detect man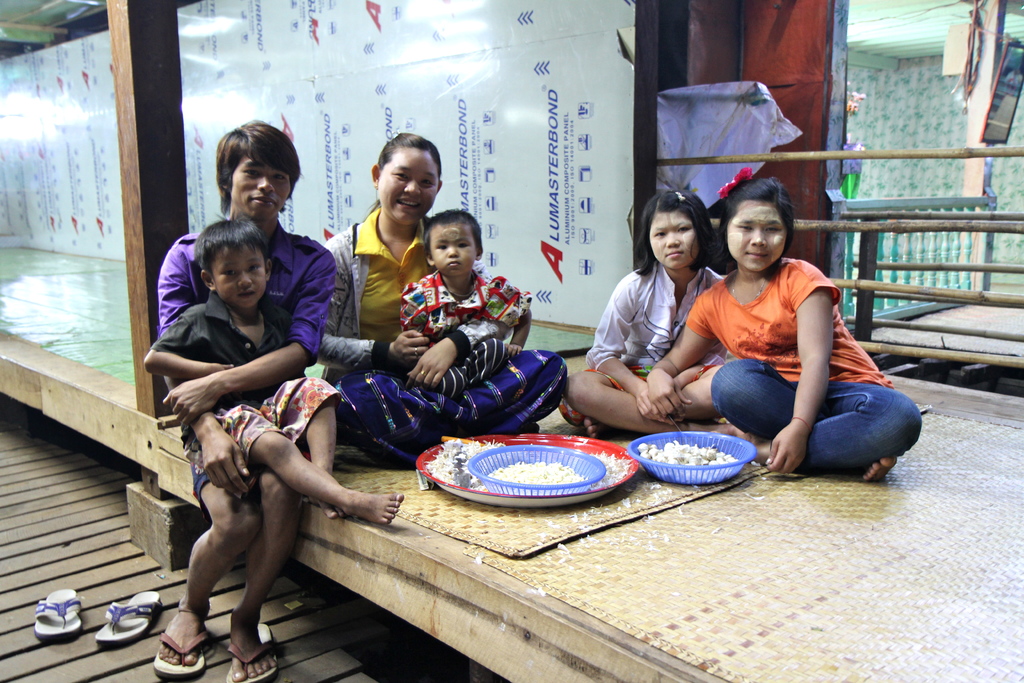
bbox=(155, 120, 340, 682)
